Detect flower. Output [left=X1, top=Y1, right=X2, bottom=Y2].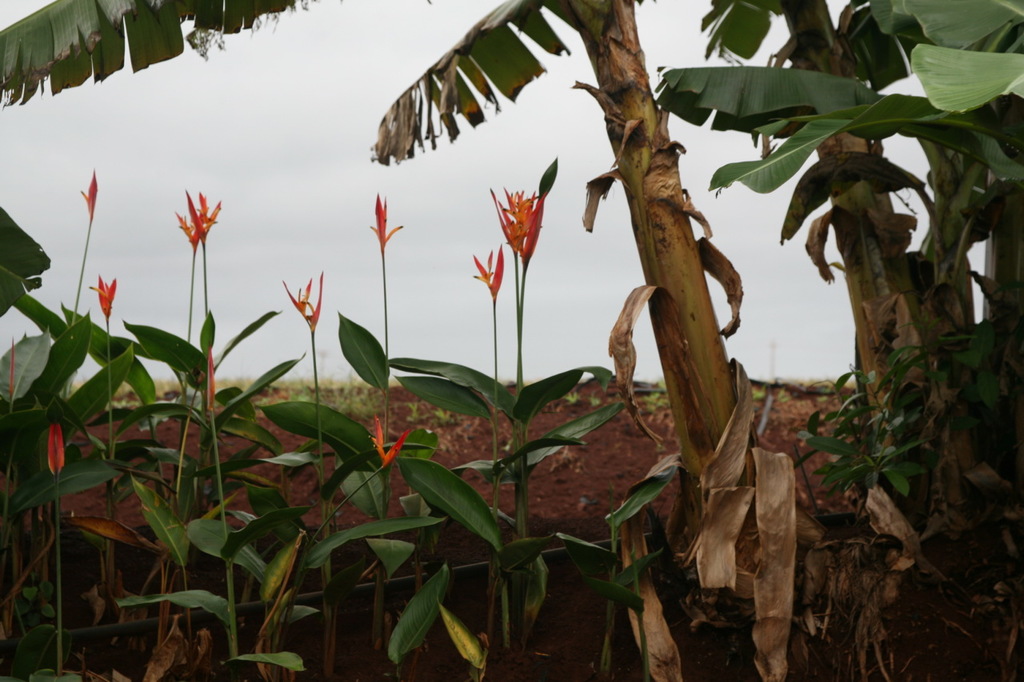
[left=280, top=269, right=326, bottom=329].
